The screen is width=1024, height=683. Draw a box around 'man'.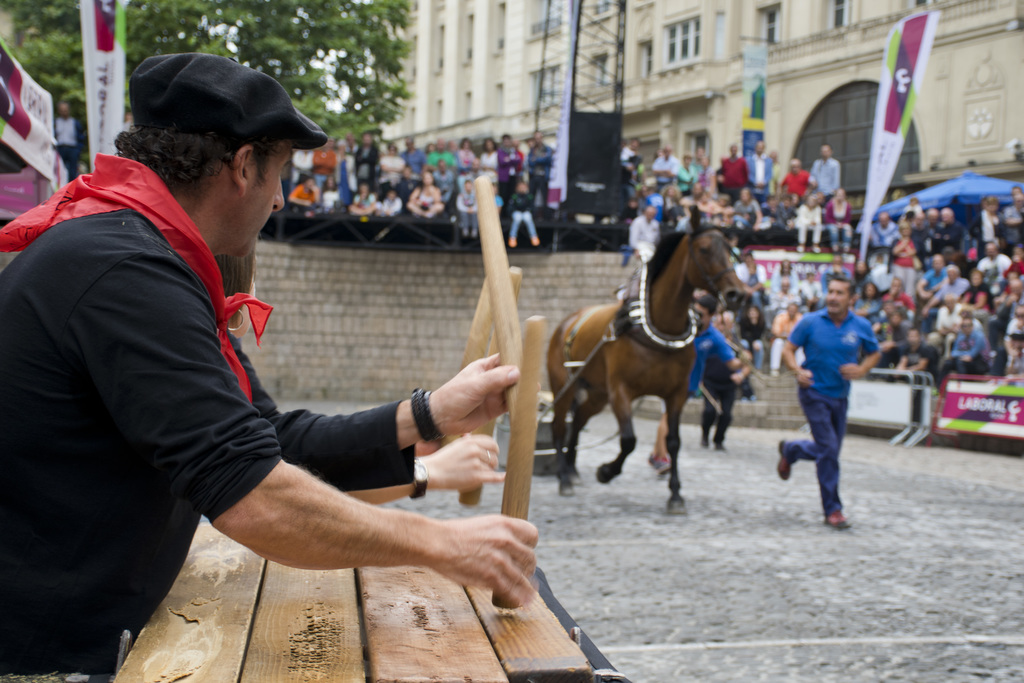
645 297 753 486.
